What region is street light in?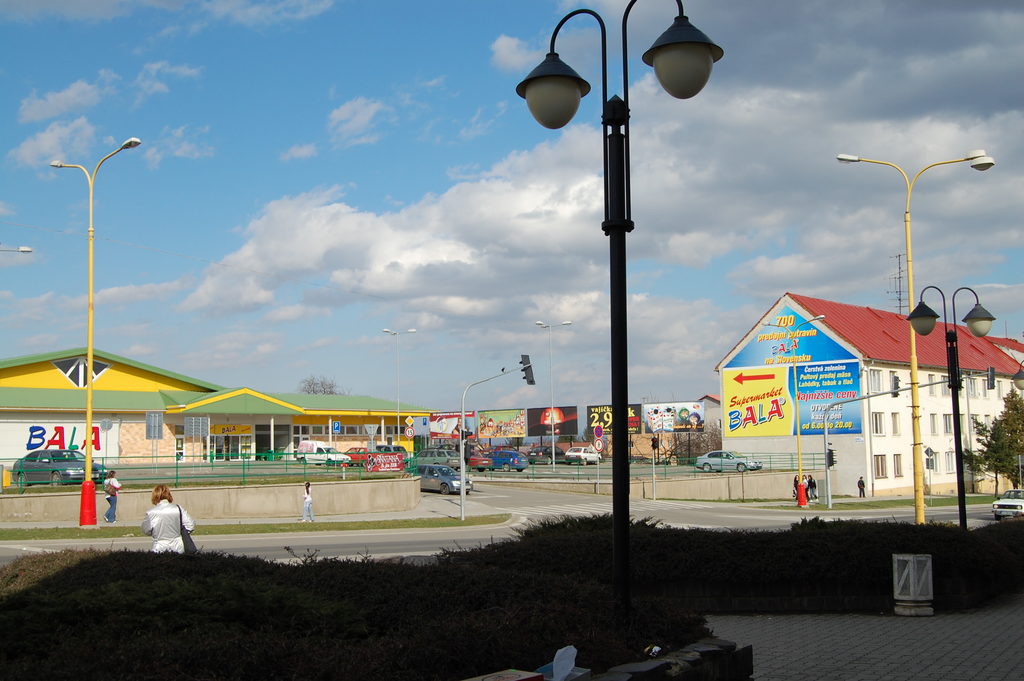
bbox=(903, 283, 1002, 532).
